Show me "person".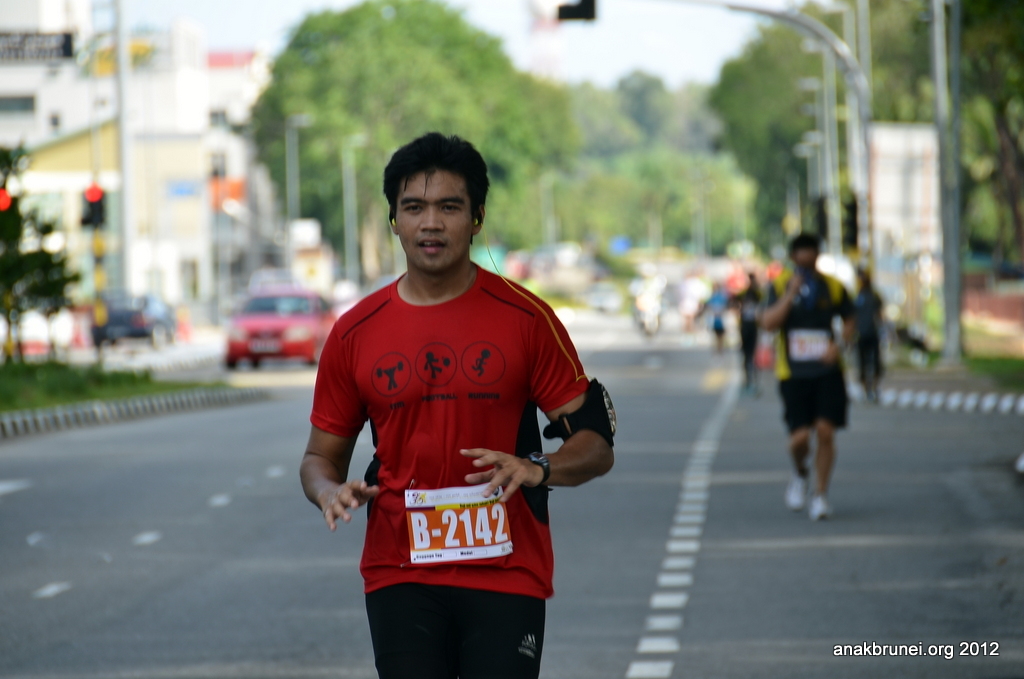
"person" is here: box=[750, 229, 855, 514].
